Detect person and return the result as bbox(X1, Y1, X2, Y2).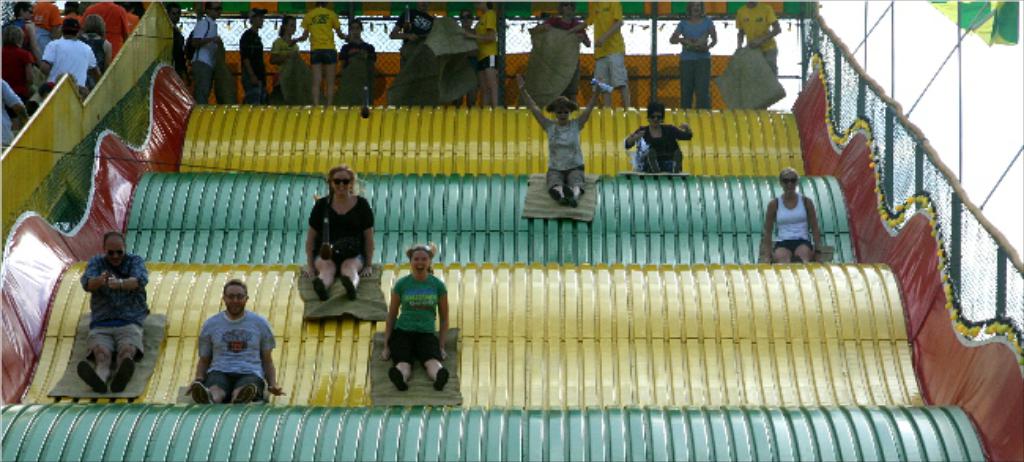
bbox(373, 233, 446, 385).
